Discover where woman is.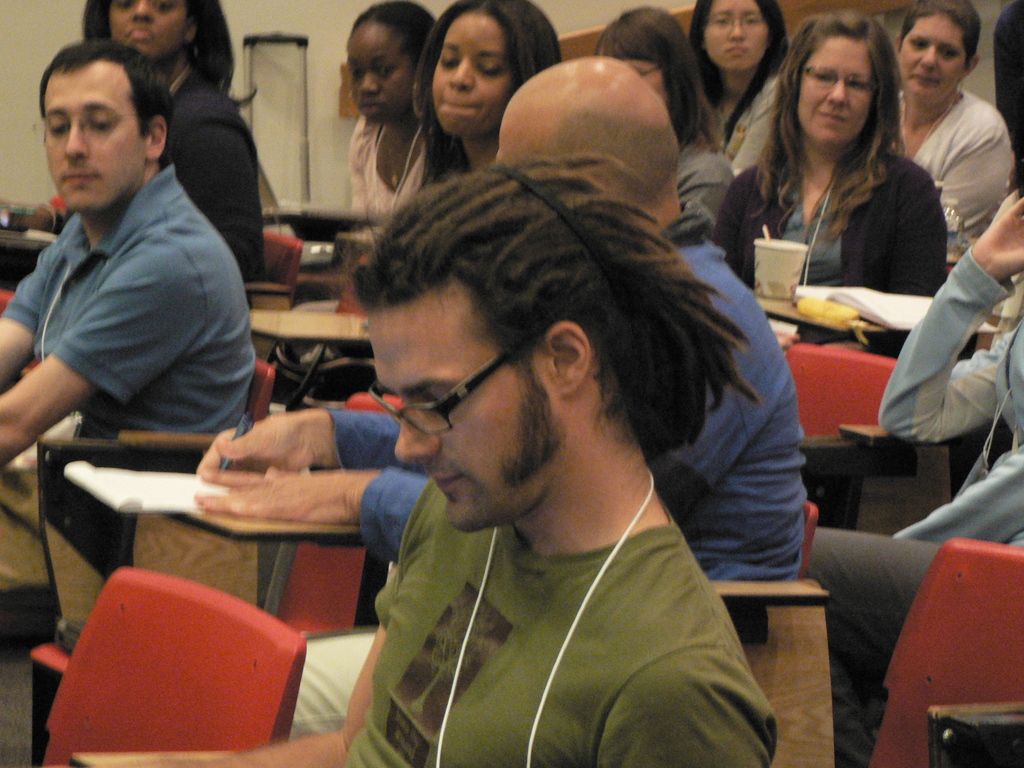
Discovered at region(0, 0, 275, 301).
